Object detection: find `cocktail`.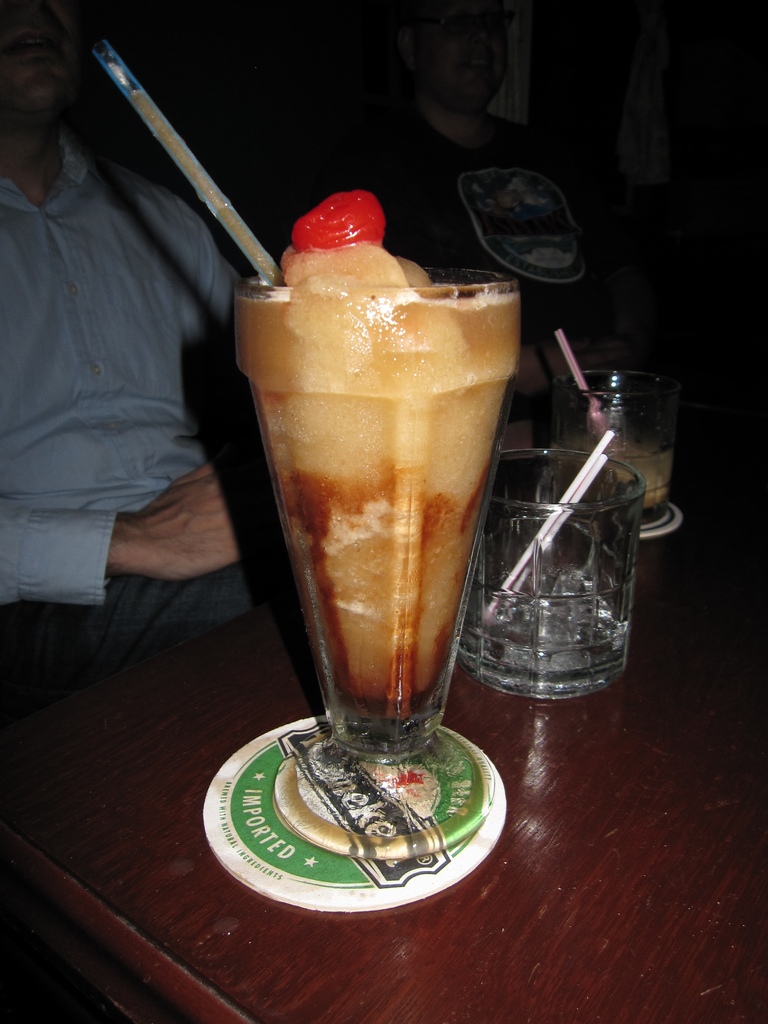
l=90, t=35, r=518, b=762.
